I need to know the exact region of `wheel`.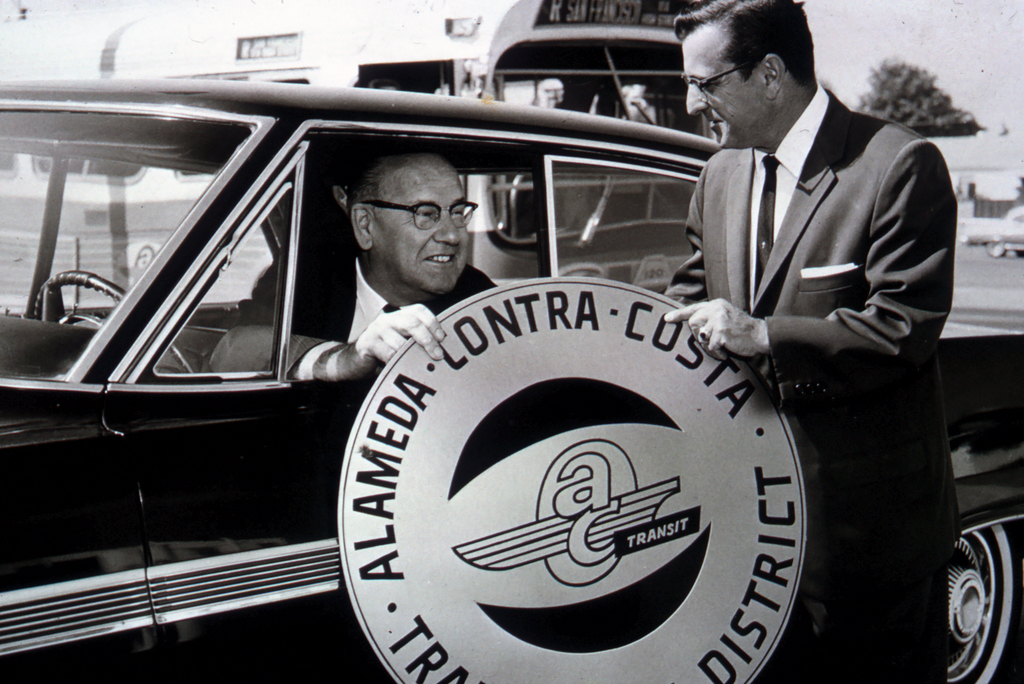
Region: select_region(946, 541, 1010, 667).
